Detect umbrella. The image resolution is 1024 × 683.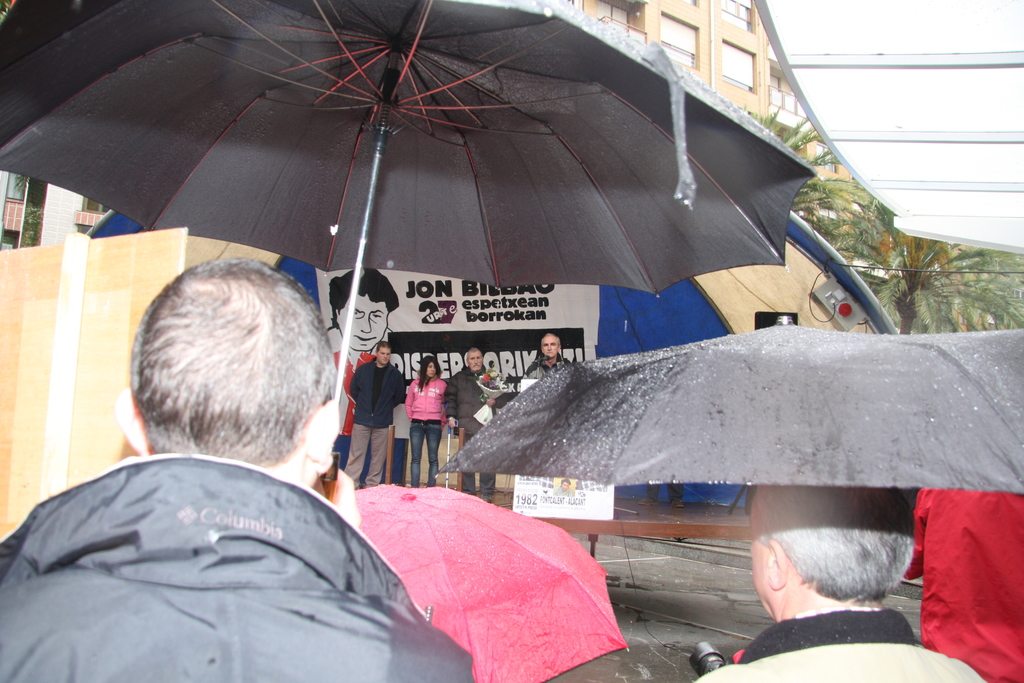
bbox=(357, 482, 634, 682).
